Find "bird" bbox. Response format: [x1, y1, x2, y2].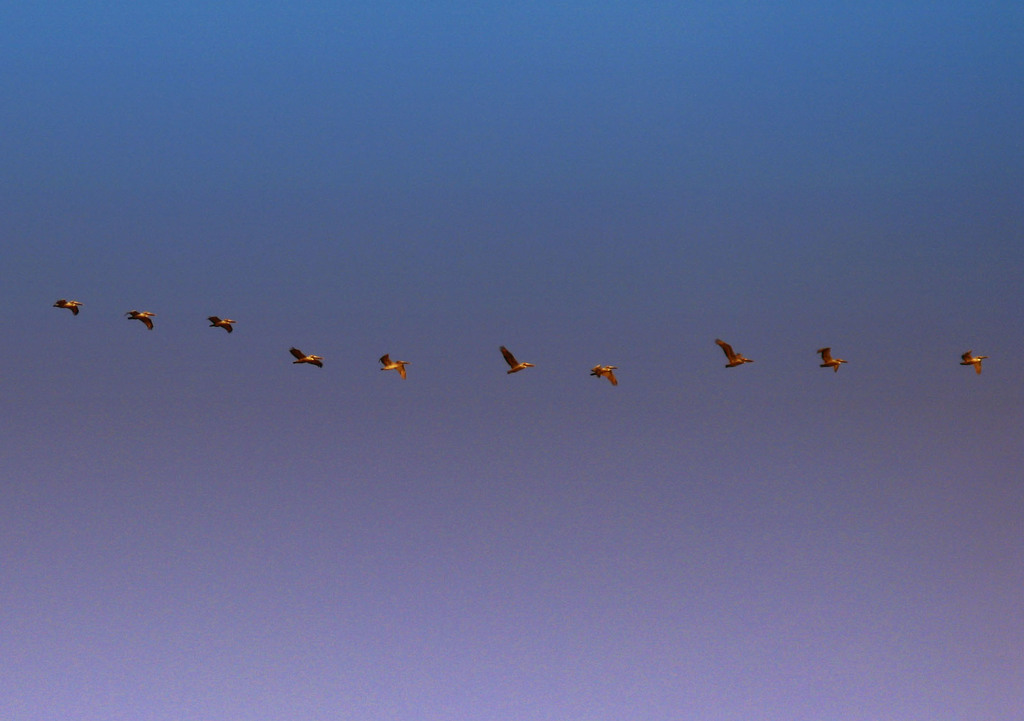
[207, 313, 236, 334].
